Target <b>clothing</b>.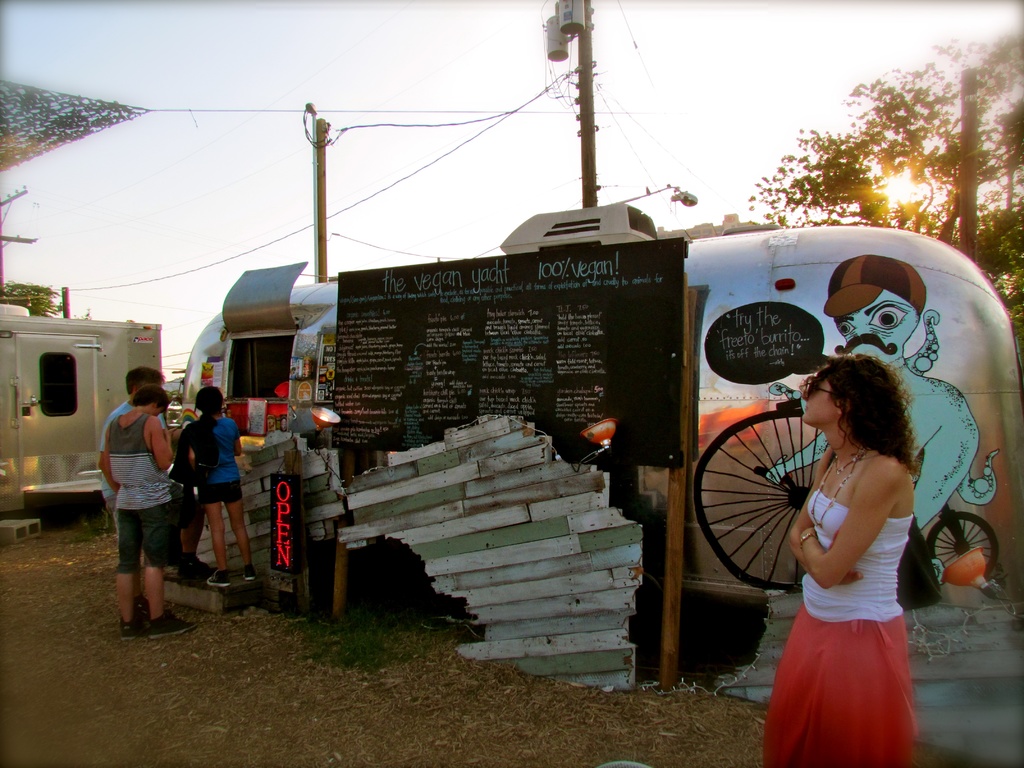
Target region: <box>108,400,205,532</box>.
